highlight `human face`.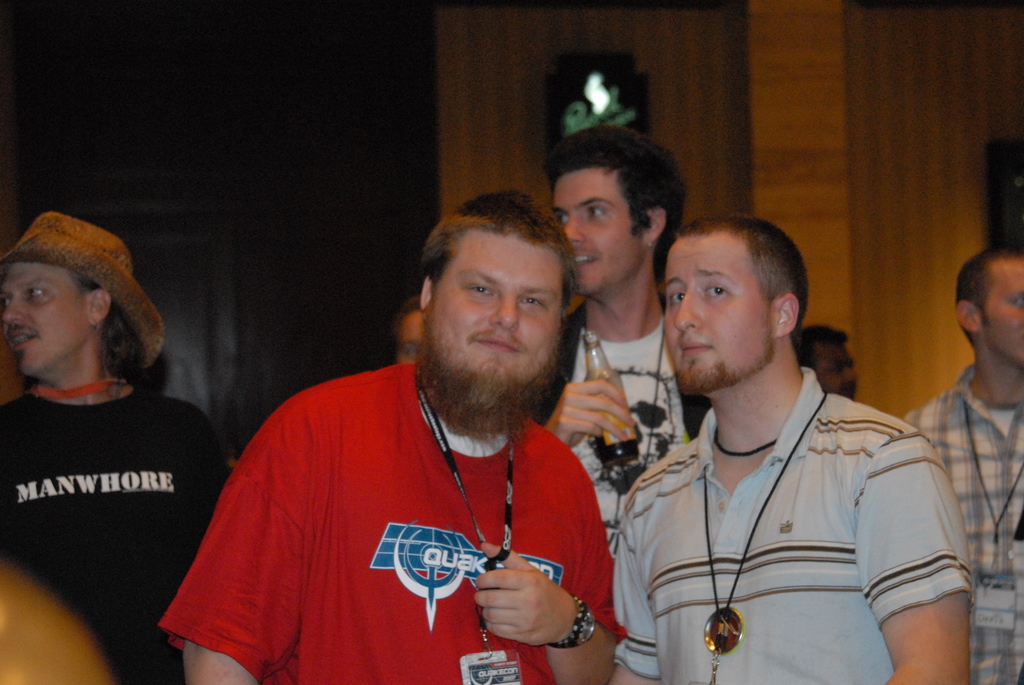
Highlighted region: (808, 336, 850, 399).
